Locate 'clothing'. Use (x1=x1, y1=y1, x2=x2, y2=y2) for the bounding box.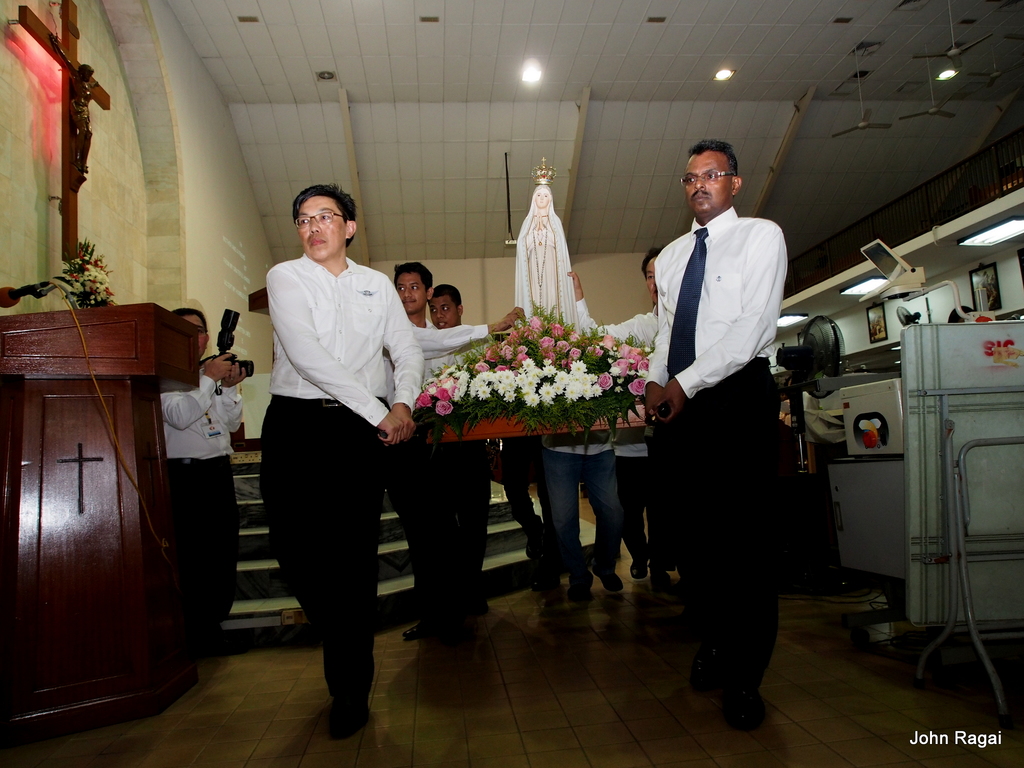
(x1=160, y1=371, x2=230, y2=457).
